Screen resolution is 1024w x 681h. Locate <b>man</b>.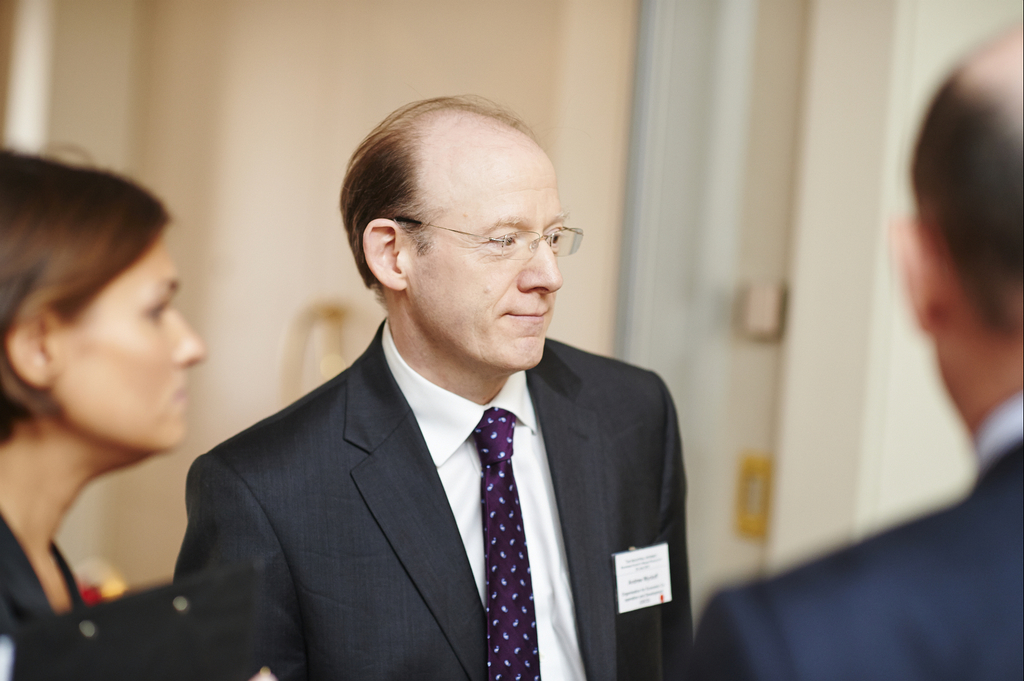
region(109, 114, 728, 671).
